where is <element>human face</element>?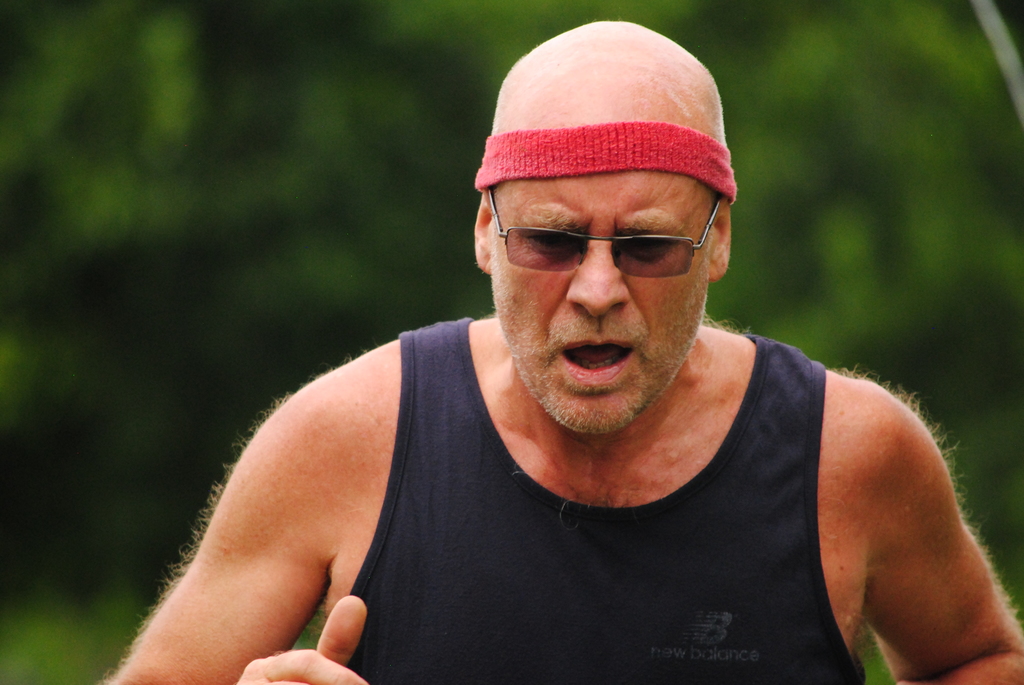
box(495, 176, 710, 429).
